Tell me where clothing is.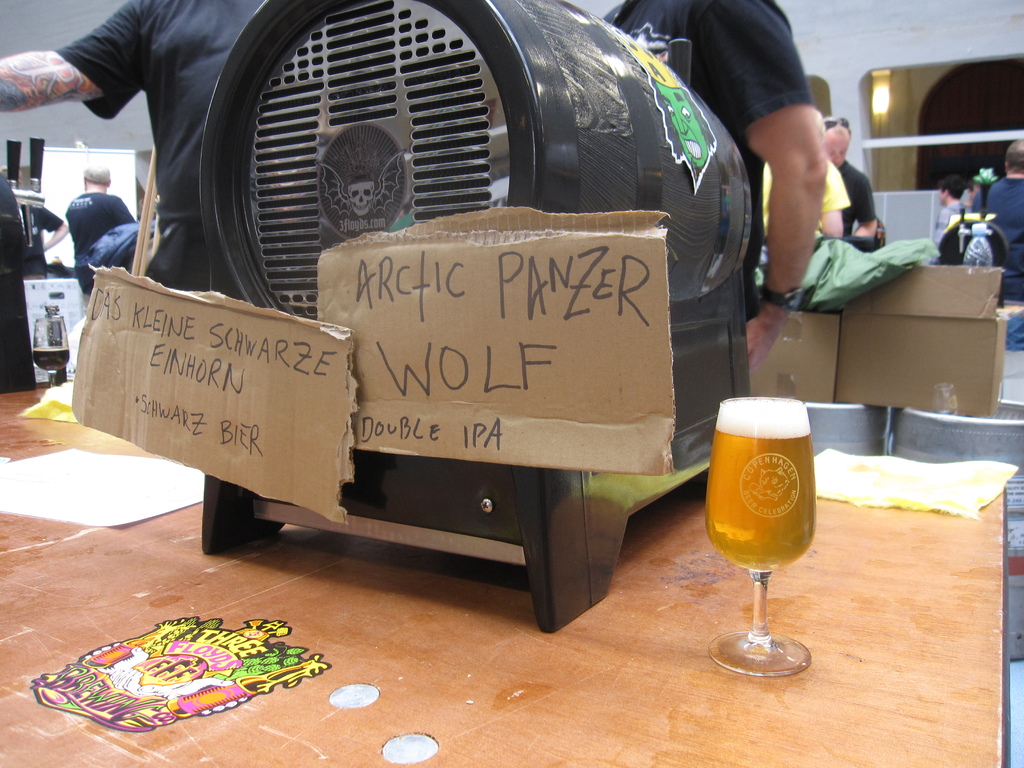
clothing is at left=870, top=216, right=886, bottom=244.
